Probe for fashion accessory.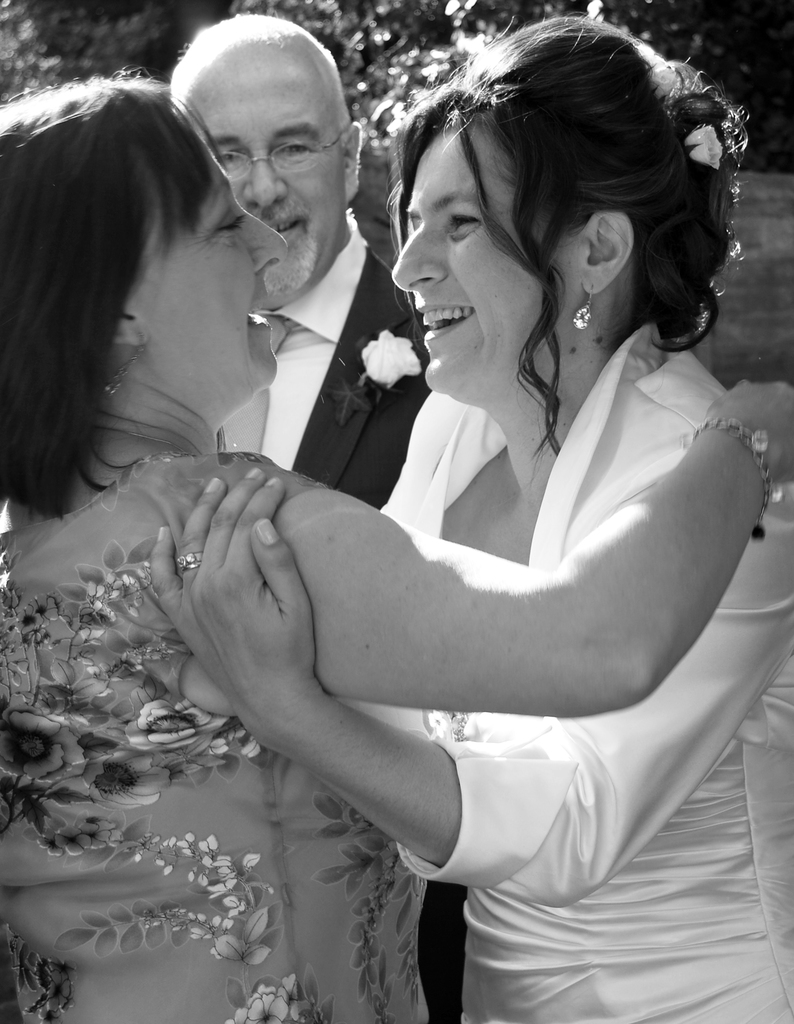
Probe result: [680,433,792,545].
